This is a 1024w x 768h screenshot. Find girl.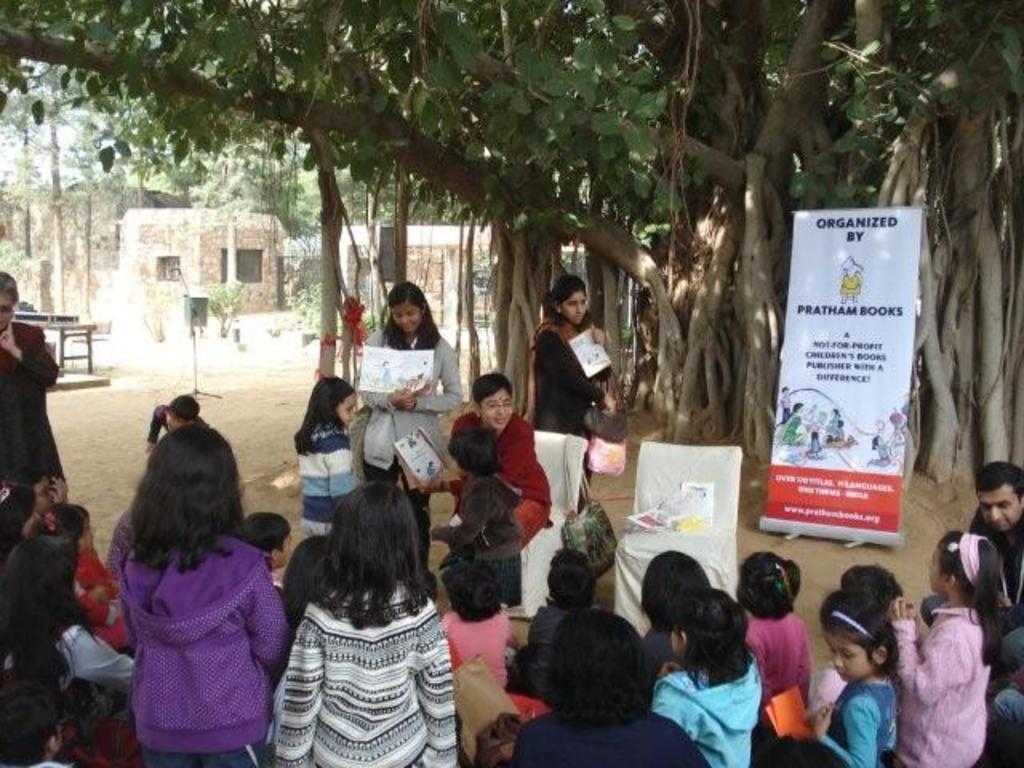
Bounding box: bbox=[438, 555, 526, 690].
